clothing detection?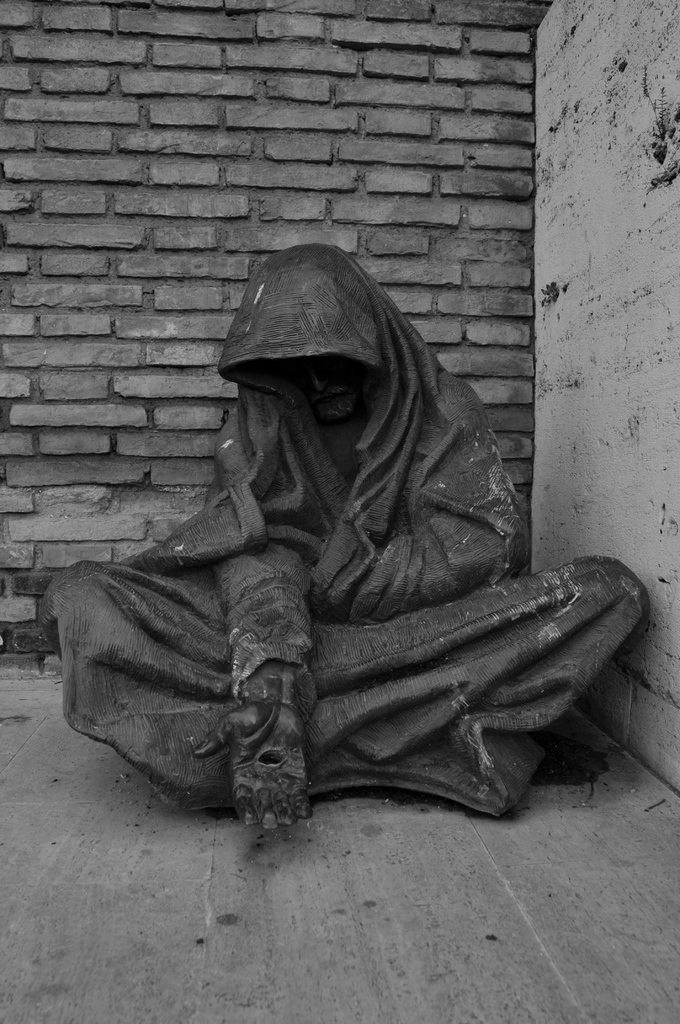
region(48, 237, 643, 828)
